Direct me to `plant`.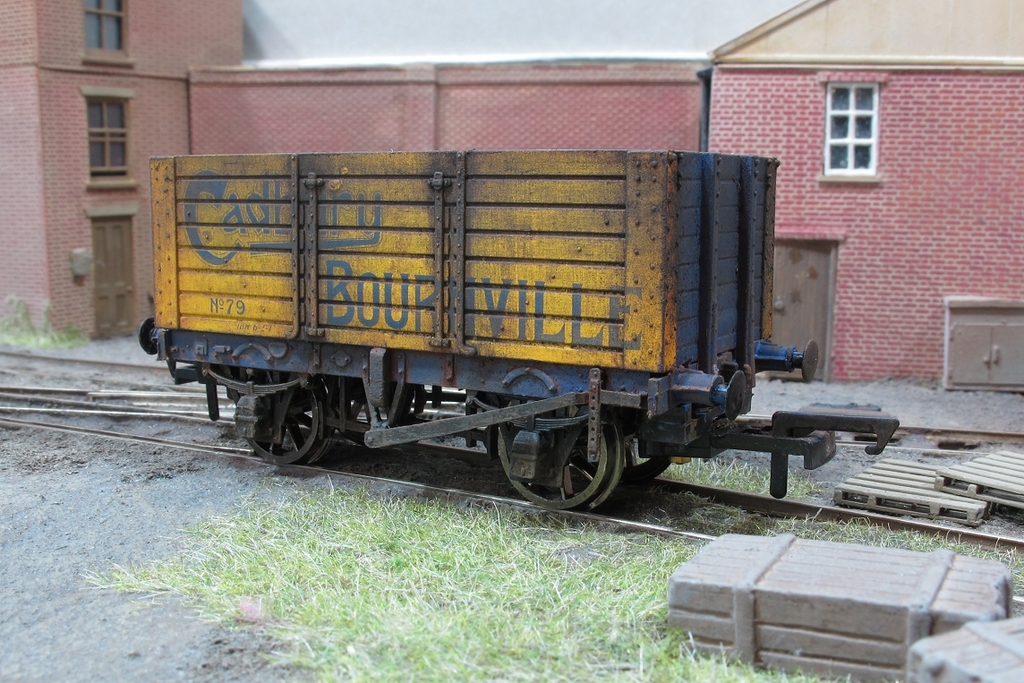
Direction: select_region(0, 320, 89, 348).
